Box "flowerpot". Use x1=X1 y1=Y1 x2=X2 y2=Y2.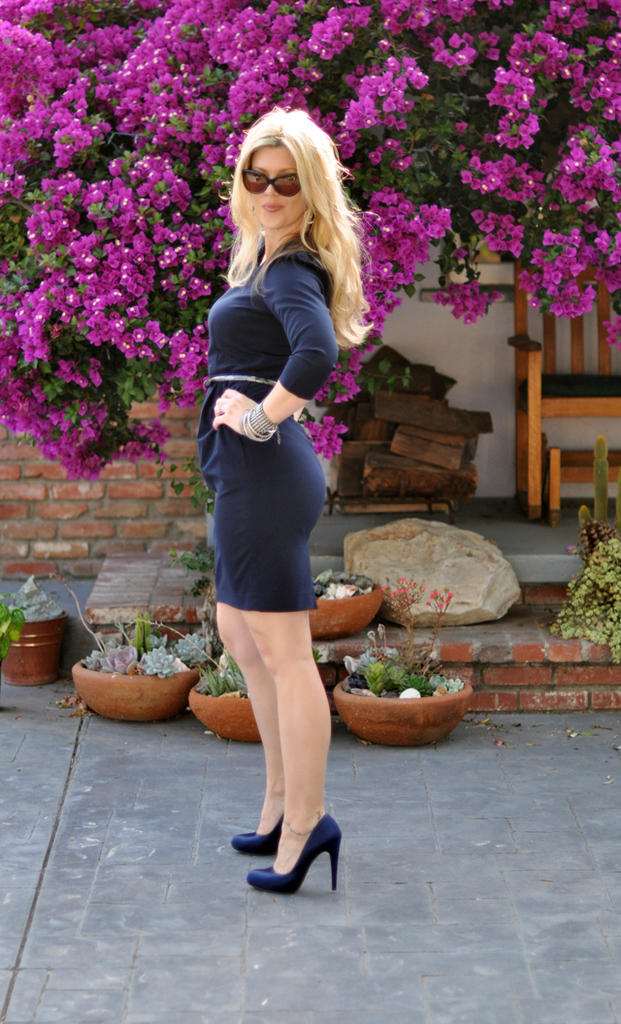
x1=301 y1=584 x2=382 y2=642.
